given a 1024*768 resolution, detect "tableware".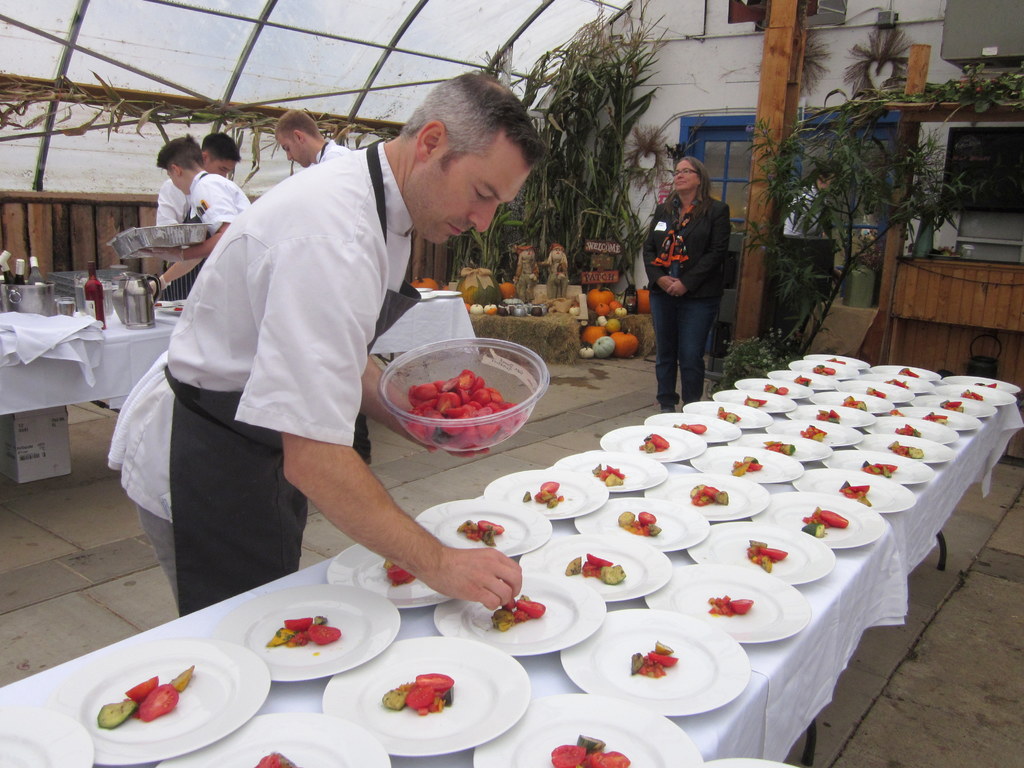
x1=763 y1=420 x2=865 y2=449.
